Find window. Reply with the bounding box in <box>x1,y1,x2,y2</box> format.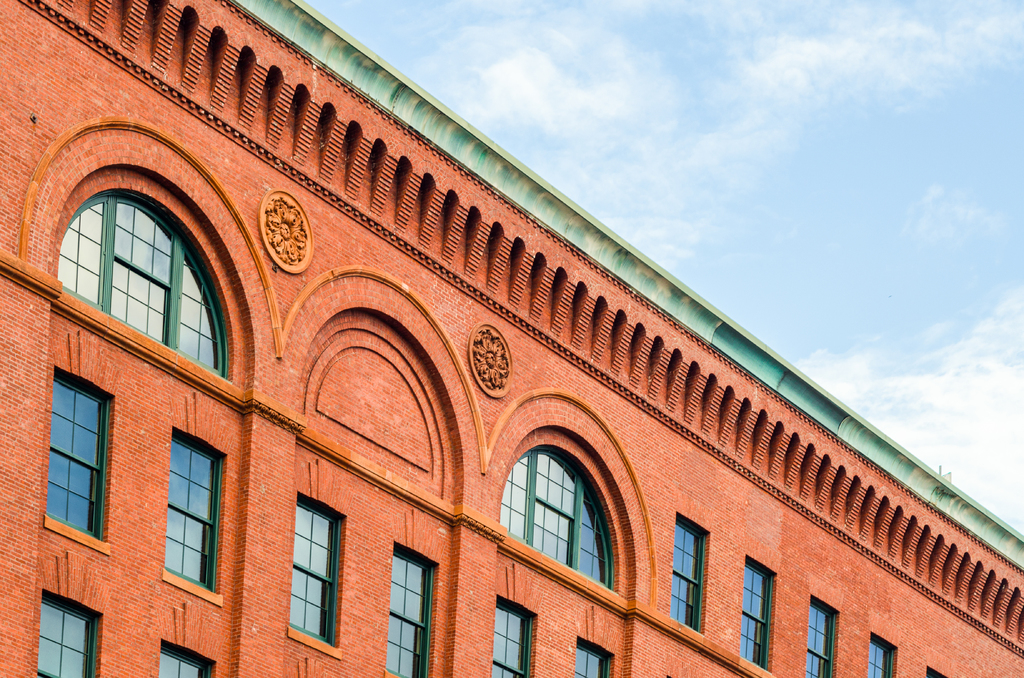
<box>32,554,108,677</box>.
